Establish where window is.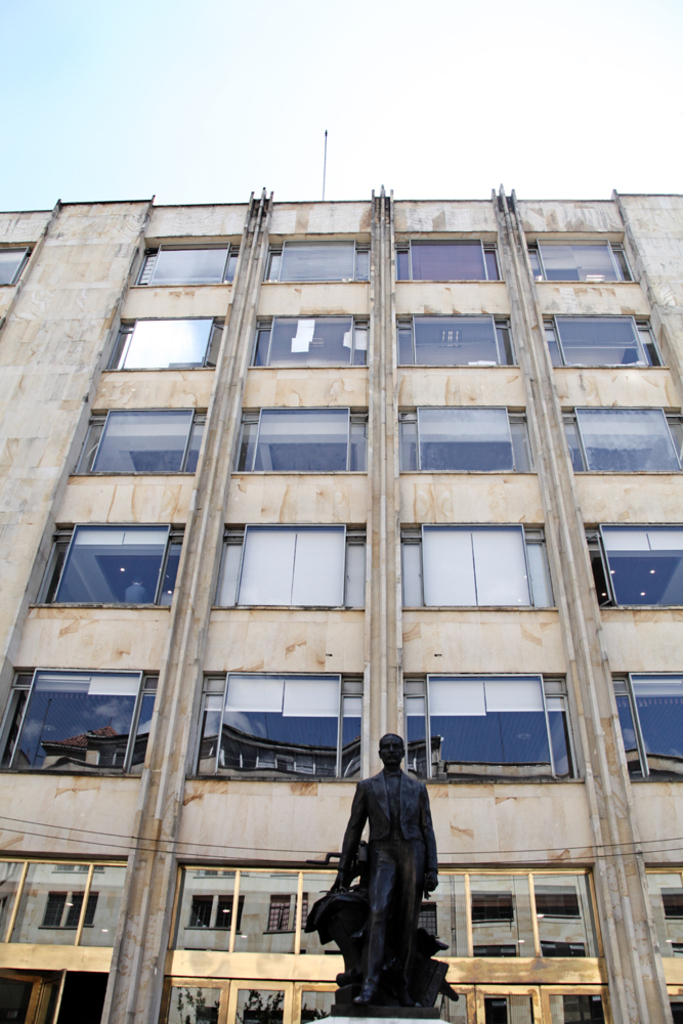
Established at [612, 673, 682, 783].
